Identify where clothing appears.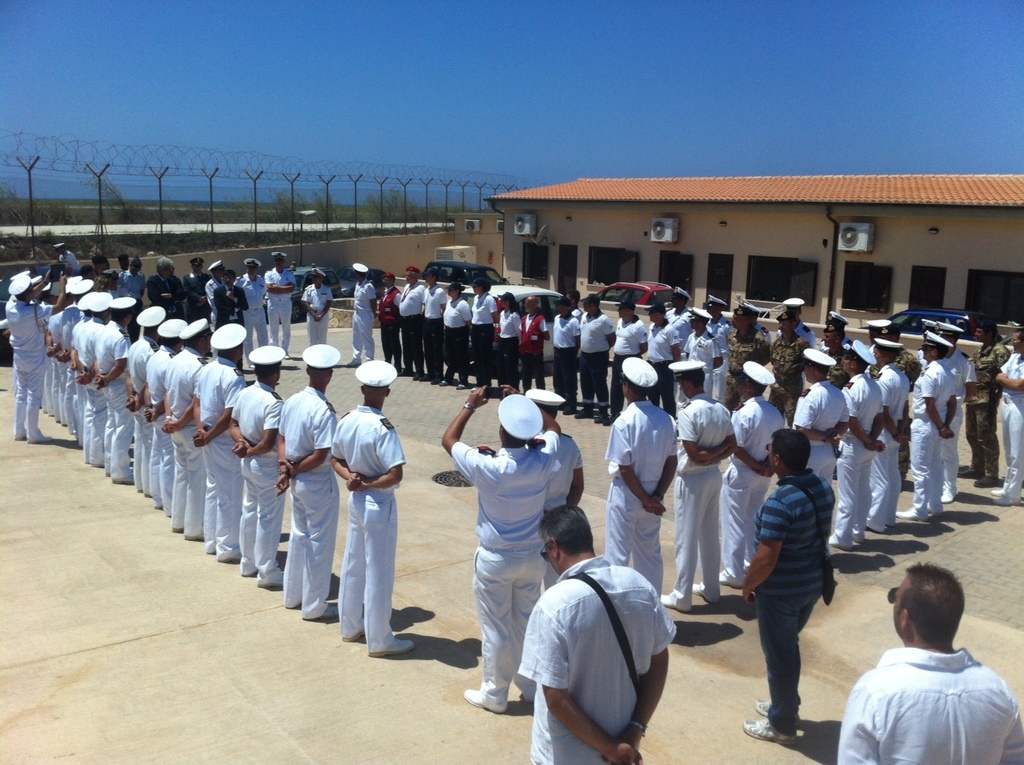
Appears at (607,400,682,596).
